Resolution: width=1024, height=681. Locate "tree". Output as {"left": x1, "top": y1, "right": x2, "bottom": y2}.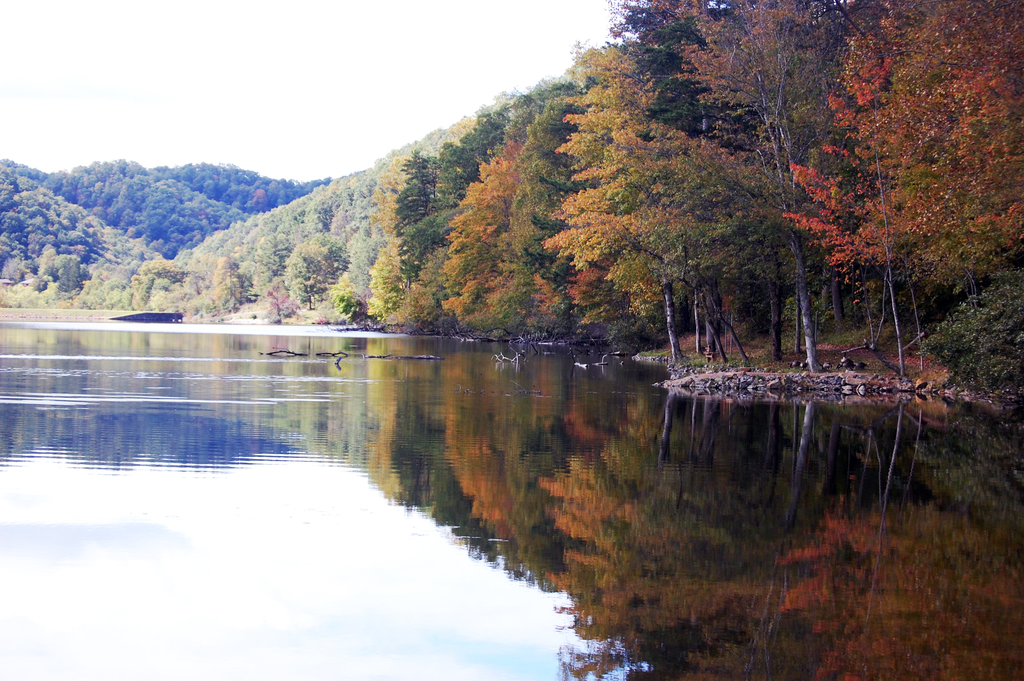
{"left": 500, "top": 90, "right": 644, "bottom": 369}.
